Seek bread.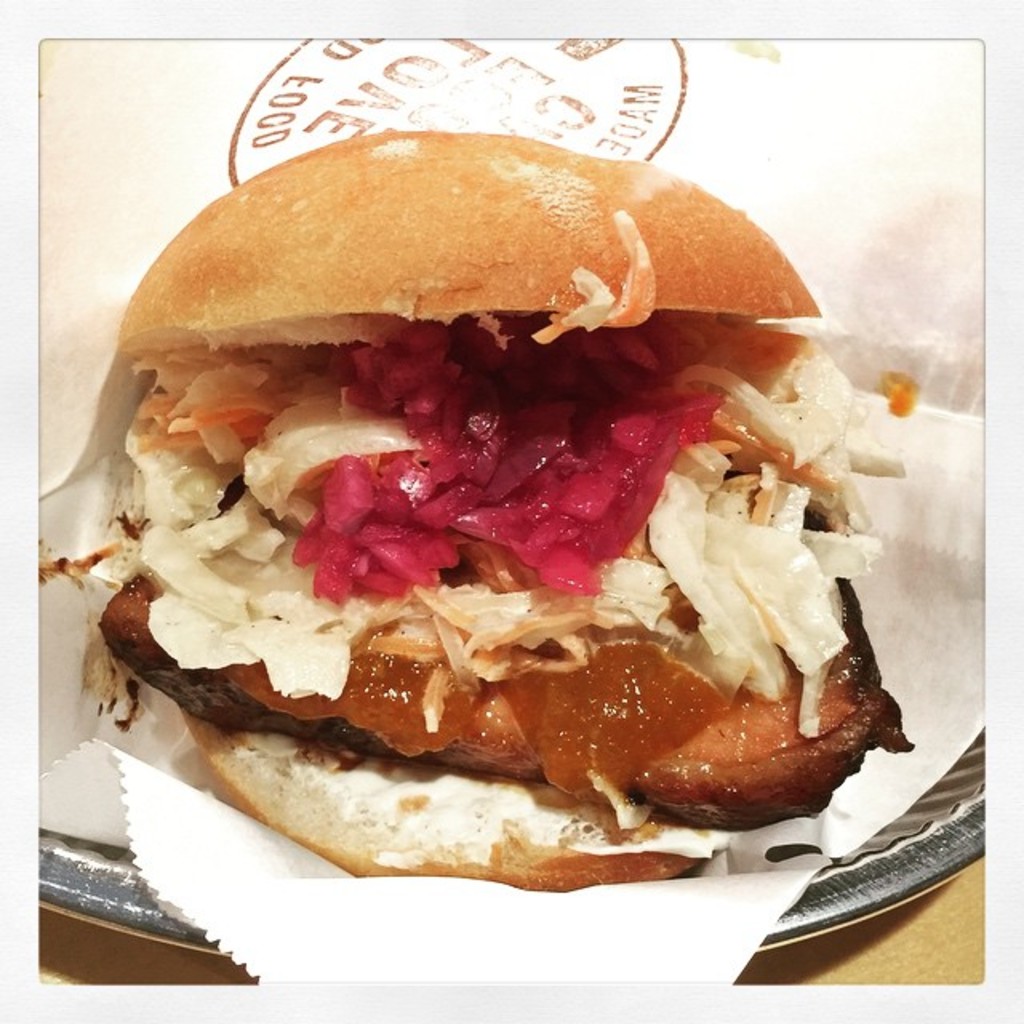
bbox=[117, 133, 824, 346].
